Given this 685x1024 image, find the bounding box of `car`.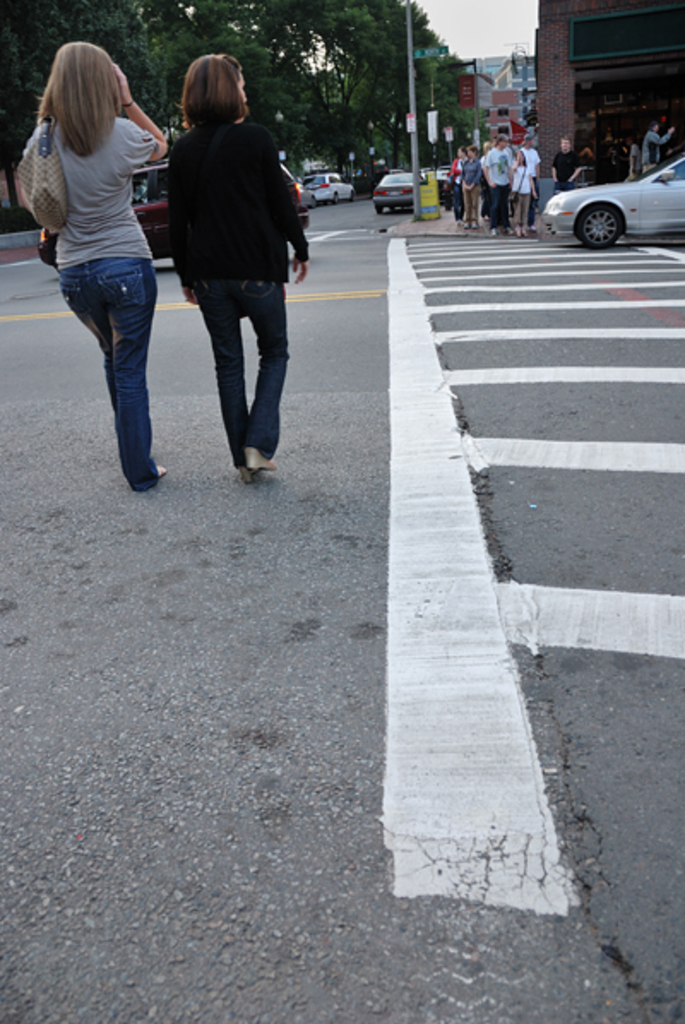
534 154 683 252.
